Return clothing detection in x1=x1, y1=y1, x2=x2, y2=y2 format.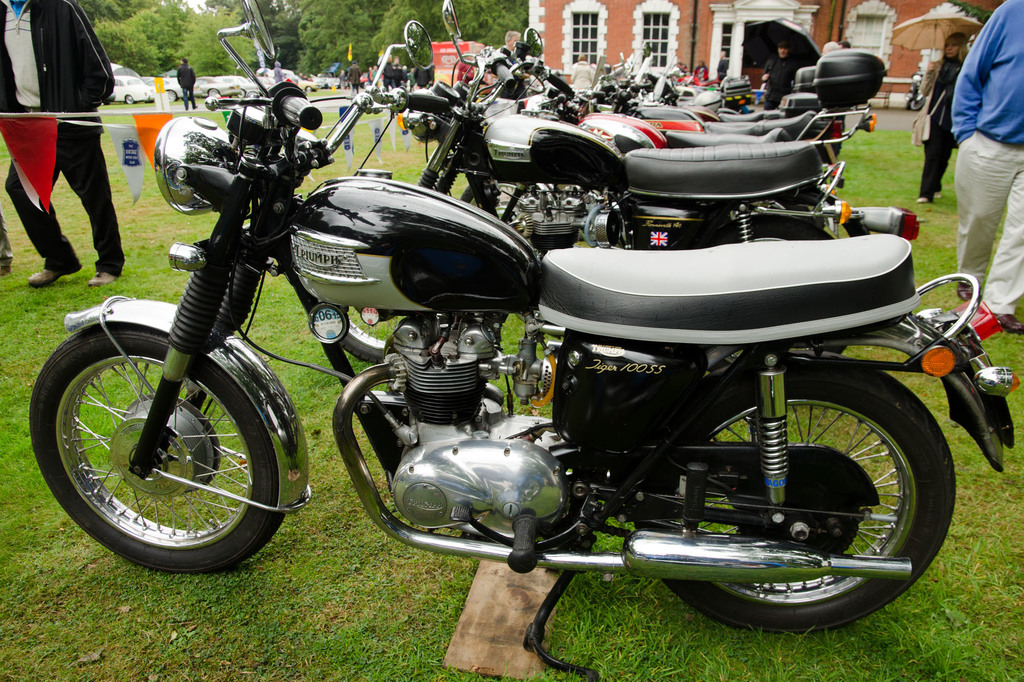
x1=497, y1=40, x2=509, y2=63.
